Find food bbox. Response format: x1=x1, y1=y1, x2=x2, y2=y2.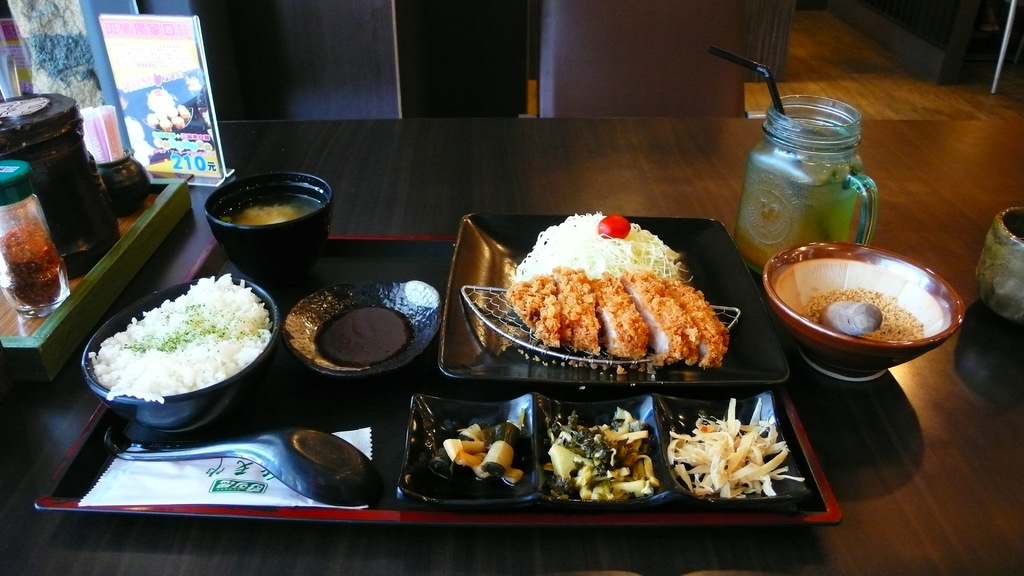
x1=793, y1=282, x2=931, y2=353.
